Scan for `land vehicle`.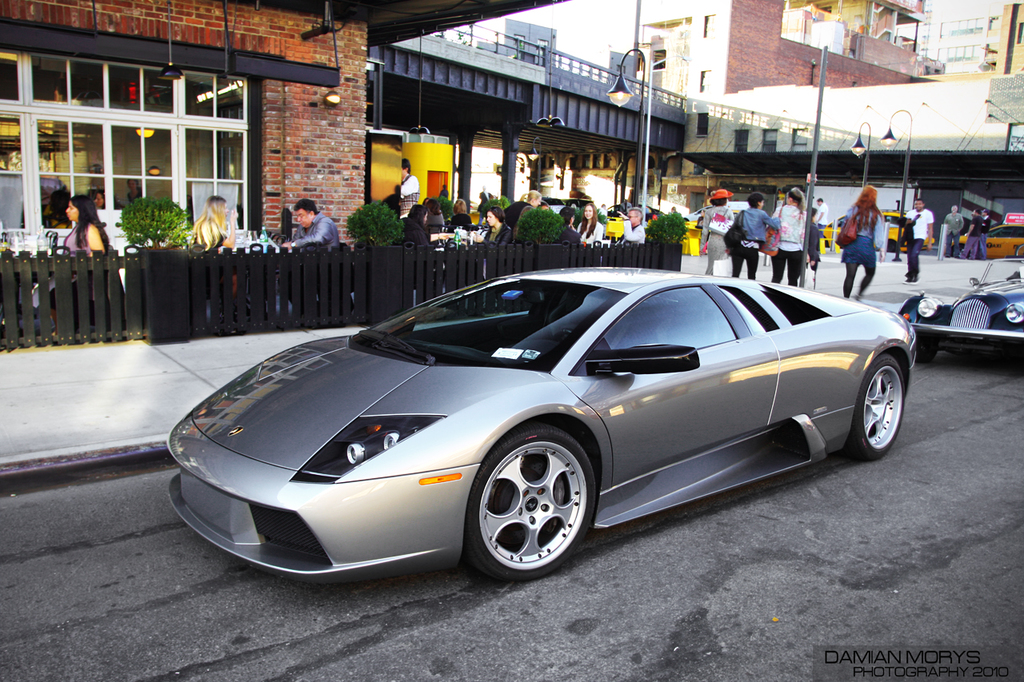
Scan result: bbox=[898, 257, 1023, 367].
